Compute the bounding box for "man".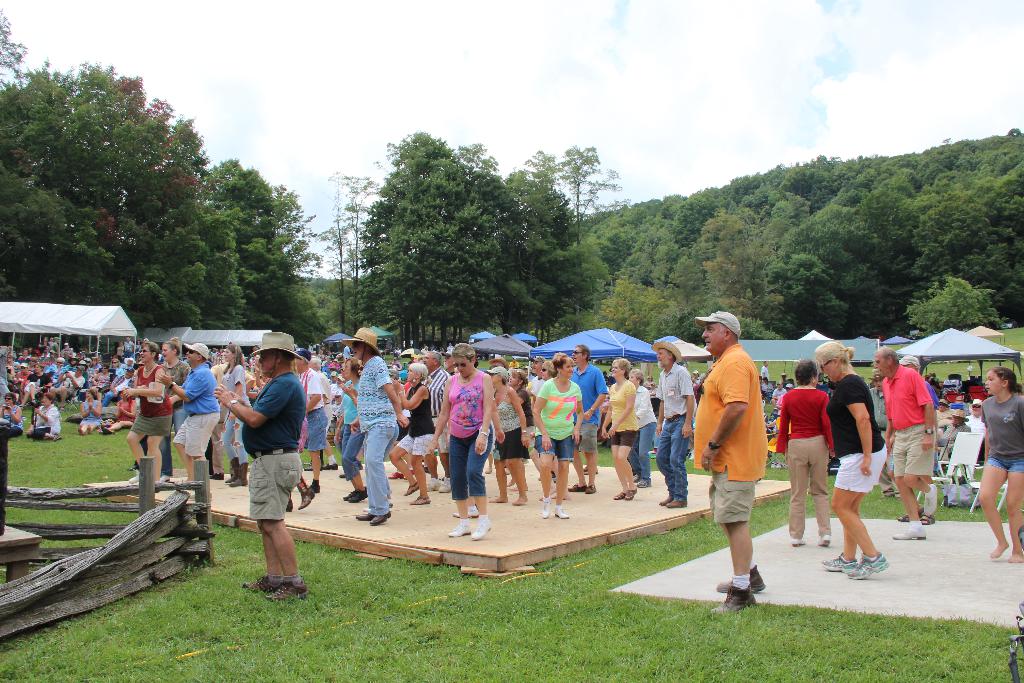
419 349 451 497.
